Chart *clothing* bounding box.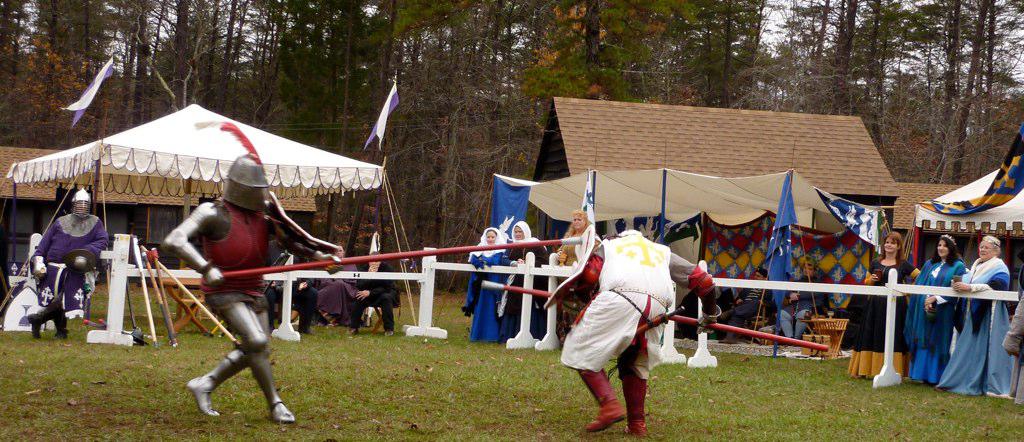
Charted: crop(717, 285, 738, 323).
